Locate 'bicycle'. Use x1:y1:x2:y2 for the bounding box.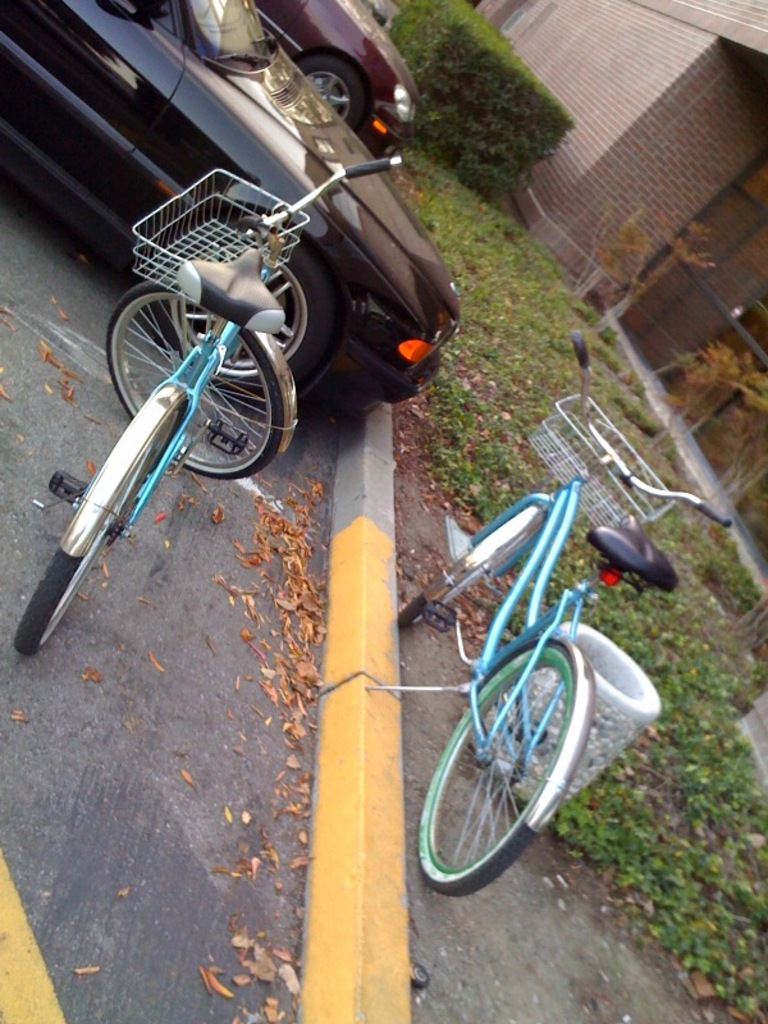
398:329:735:899.
